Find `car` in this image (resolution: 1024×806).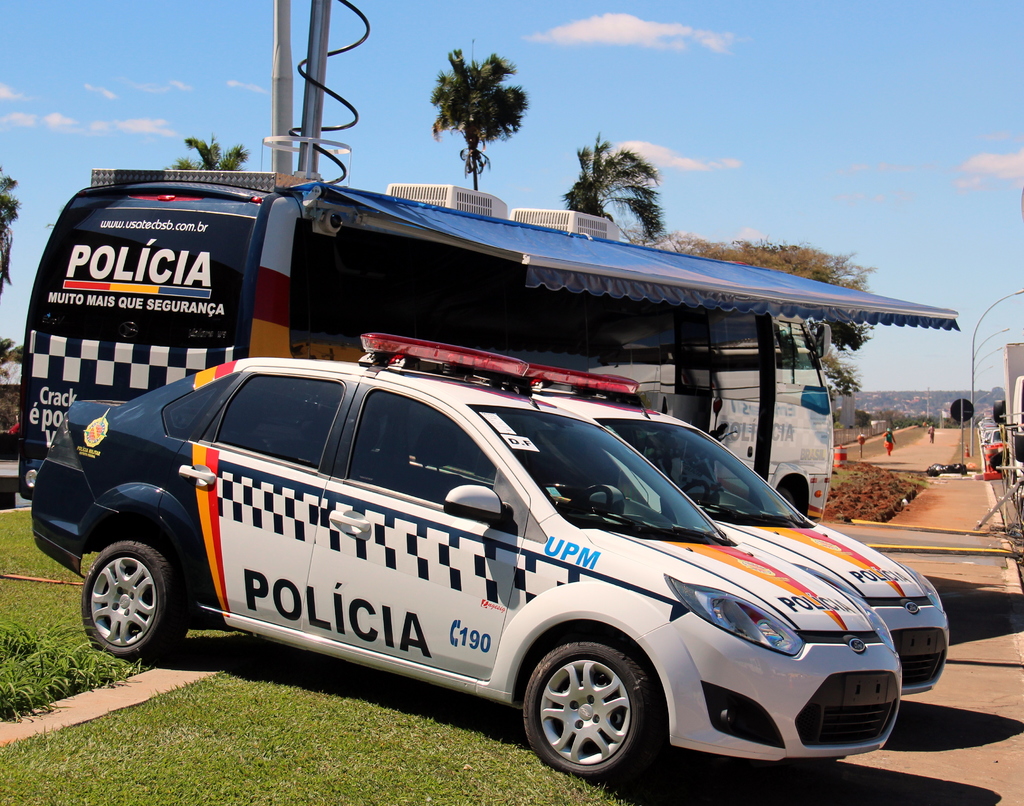
select_region(478, 365, 949, 693).
